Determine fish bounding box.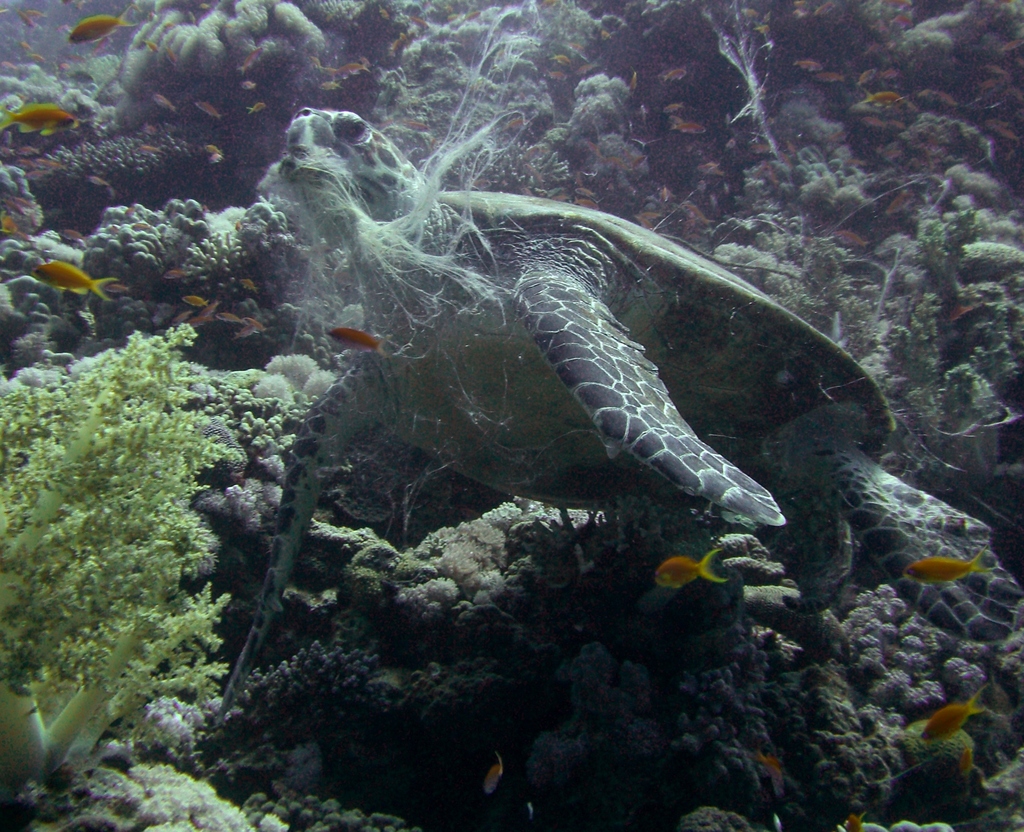
Determined: 17/161/38/169.
